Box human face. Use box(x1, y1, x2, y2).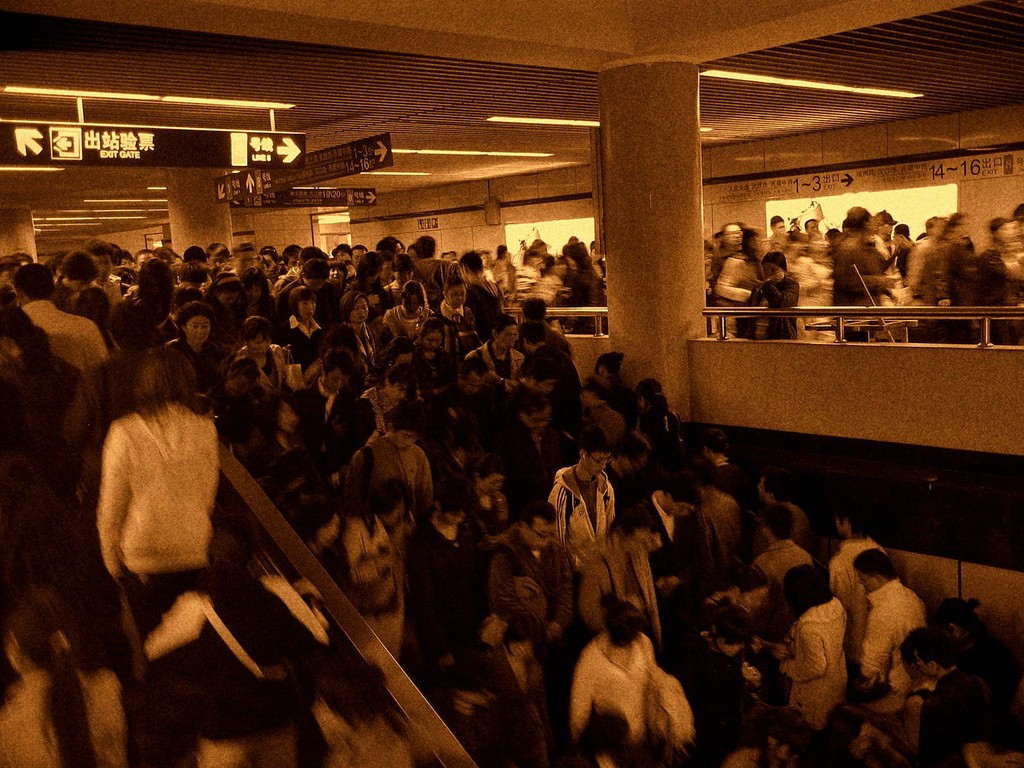
box(392, 381, 409, 405).
